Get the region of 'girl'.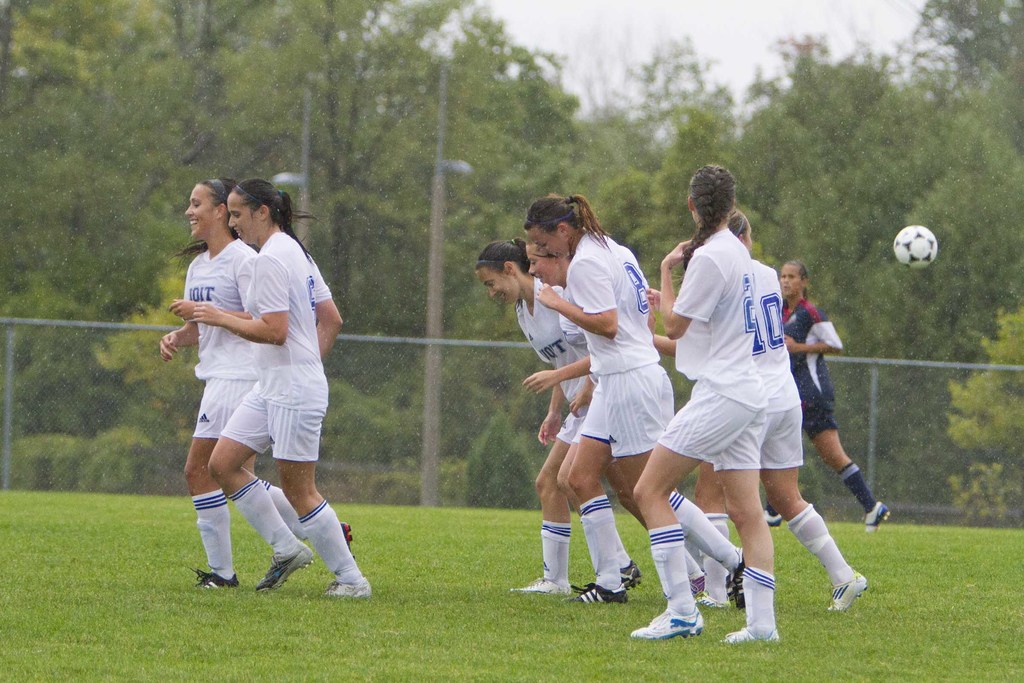
511:196:737:611.
